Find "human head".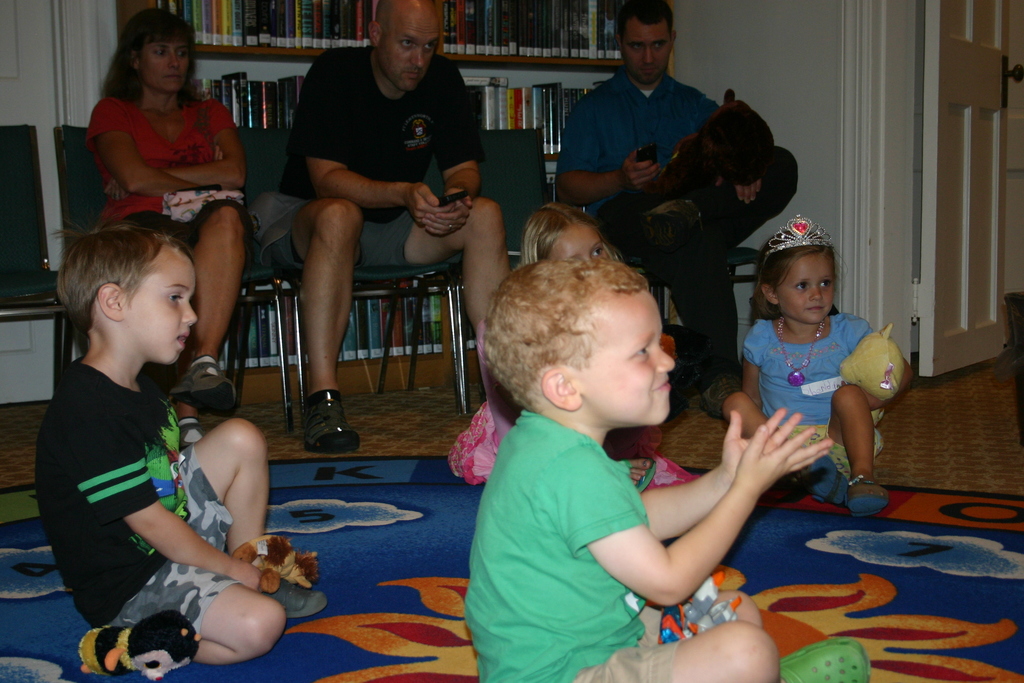
[614, 0, 680, 85].
